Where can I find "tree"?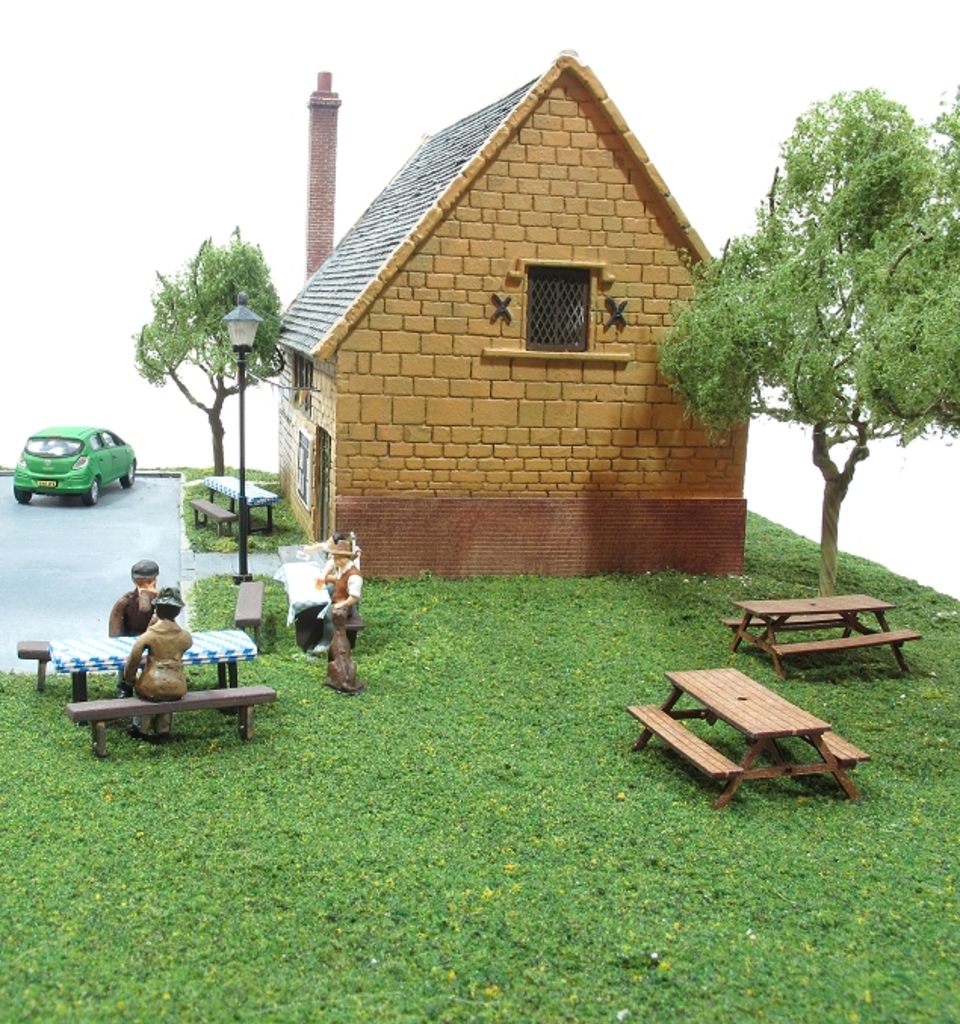
You can find it at (653, 85, 958, 588).
